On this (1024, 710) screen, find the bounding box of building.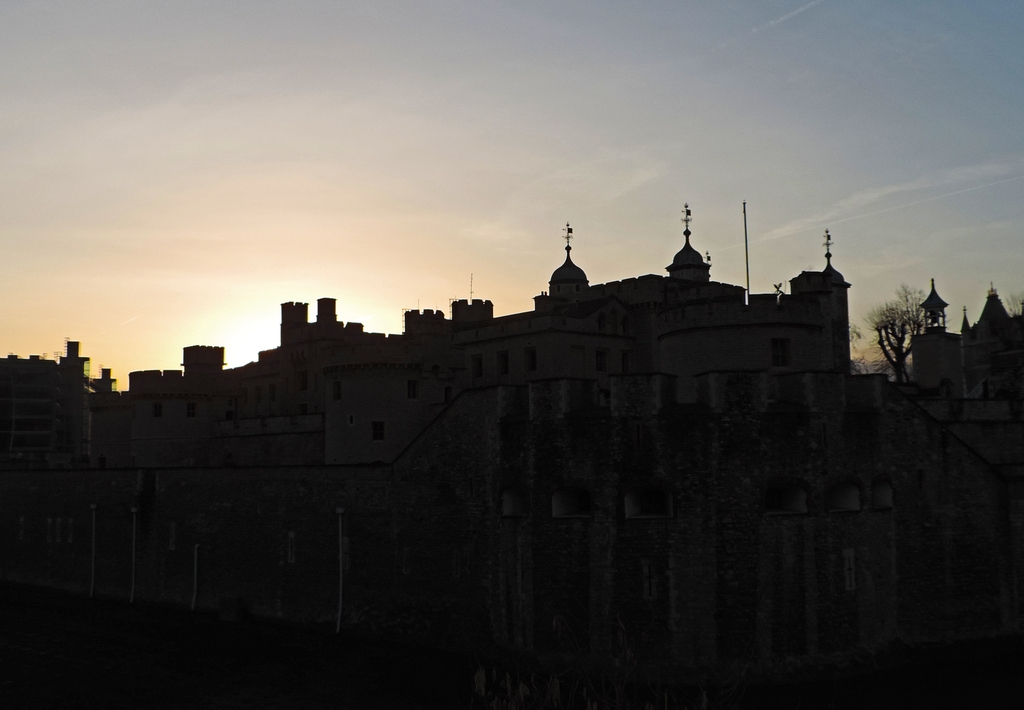
Bounding box: crop(890, 280, 1023, 528).
